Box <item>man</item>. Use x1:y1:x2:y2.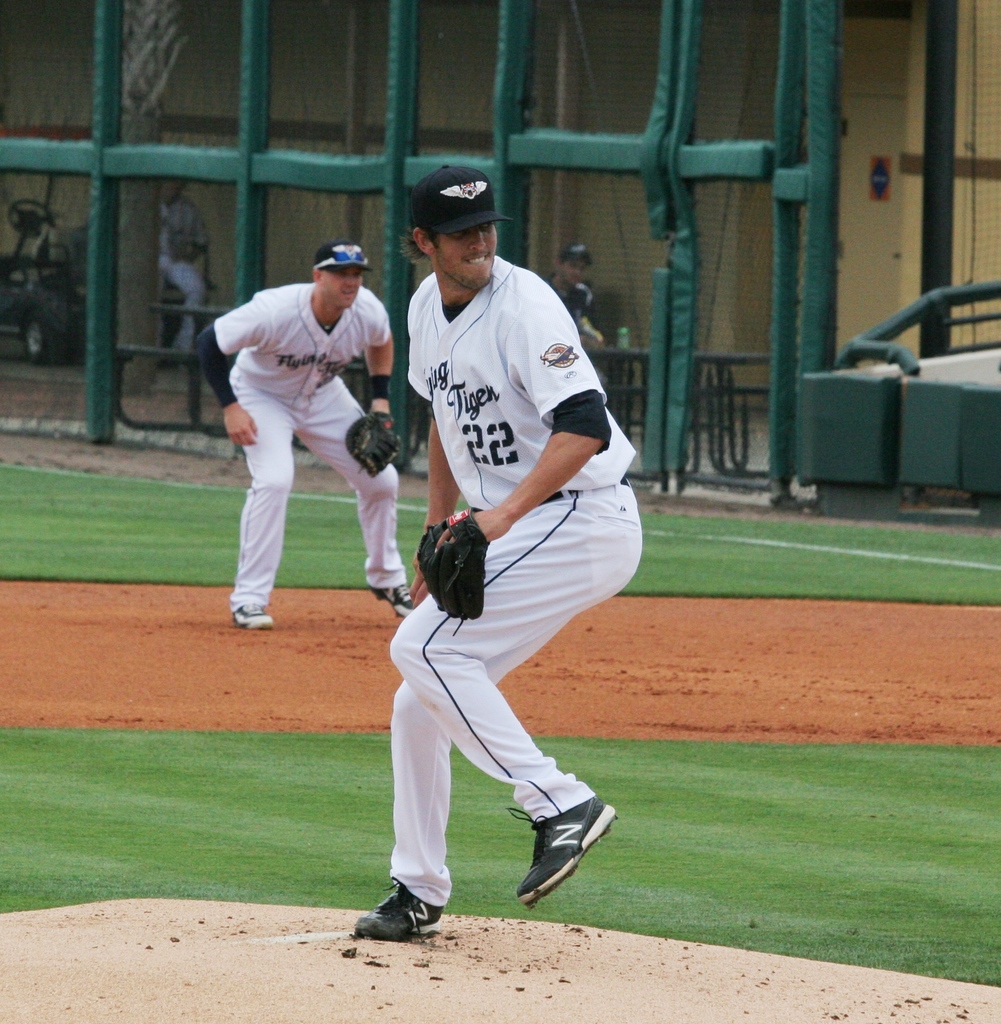
185:238:426:634.
